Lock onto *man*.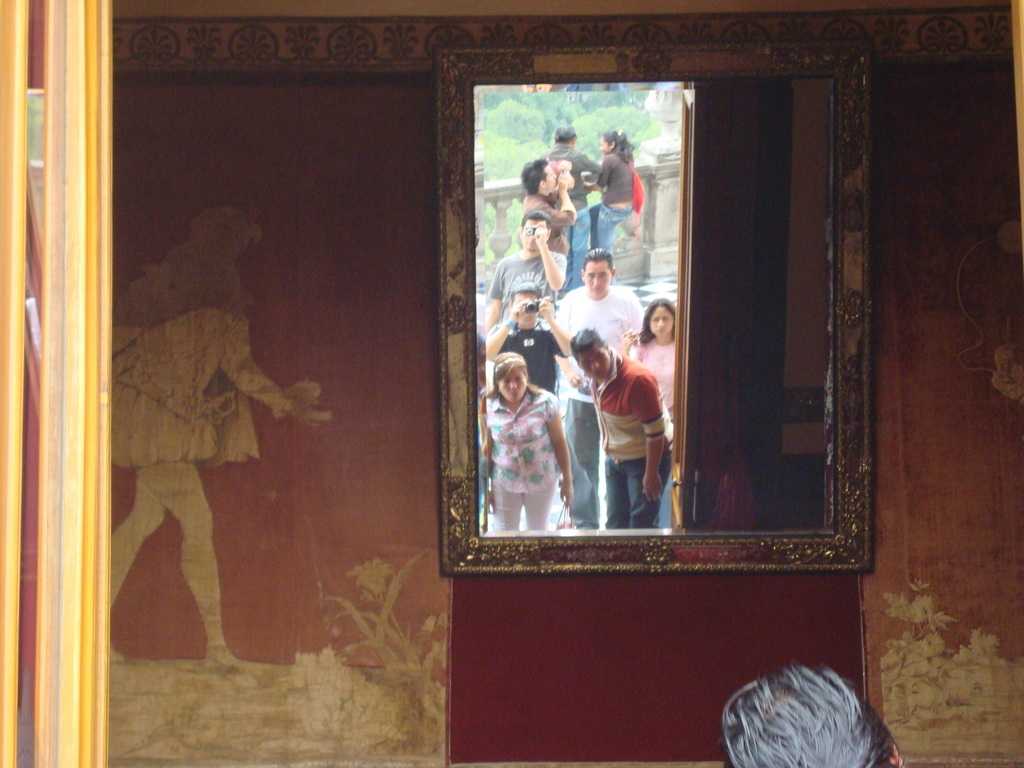
Locked: [556,249,637,536].
